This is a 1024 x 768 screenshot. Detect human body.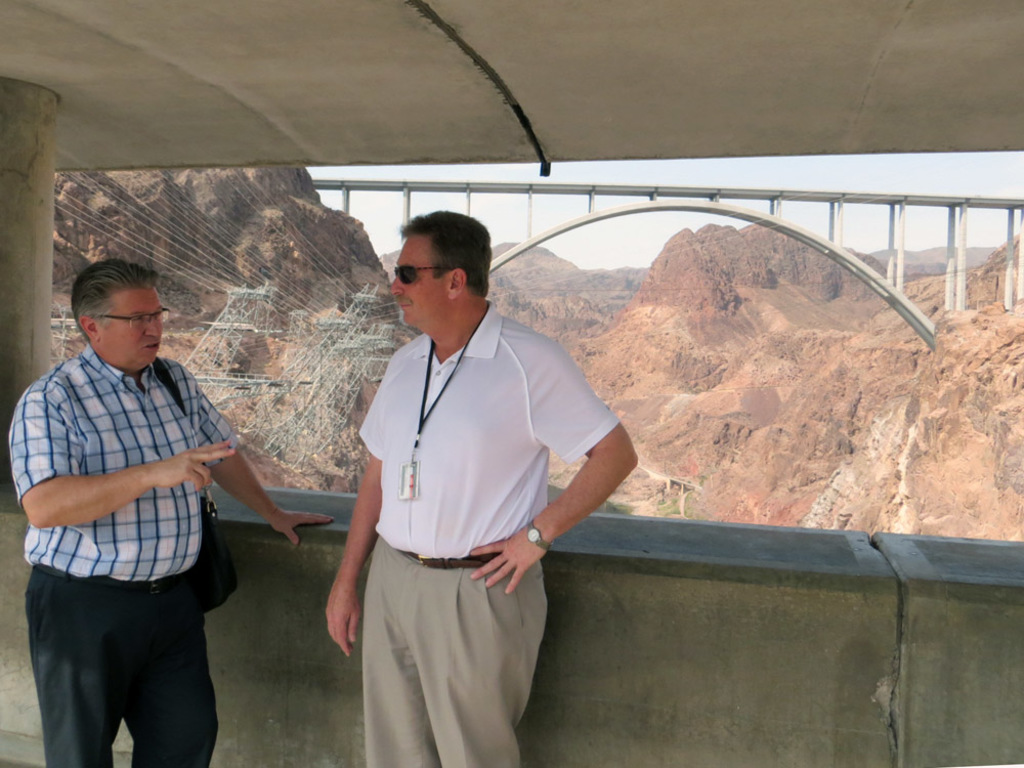
(8, 346, 339, 767).
